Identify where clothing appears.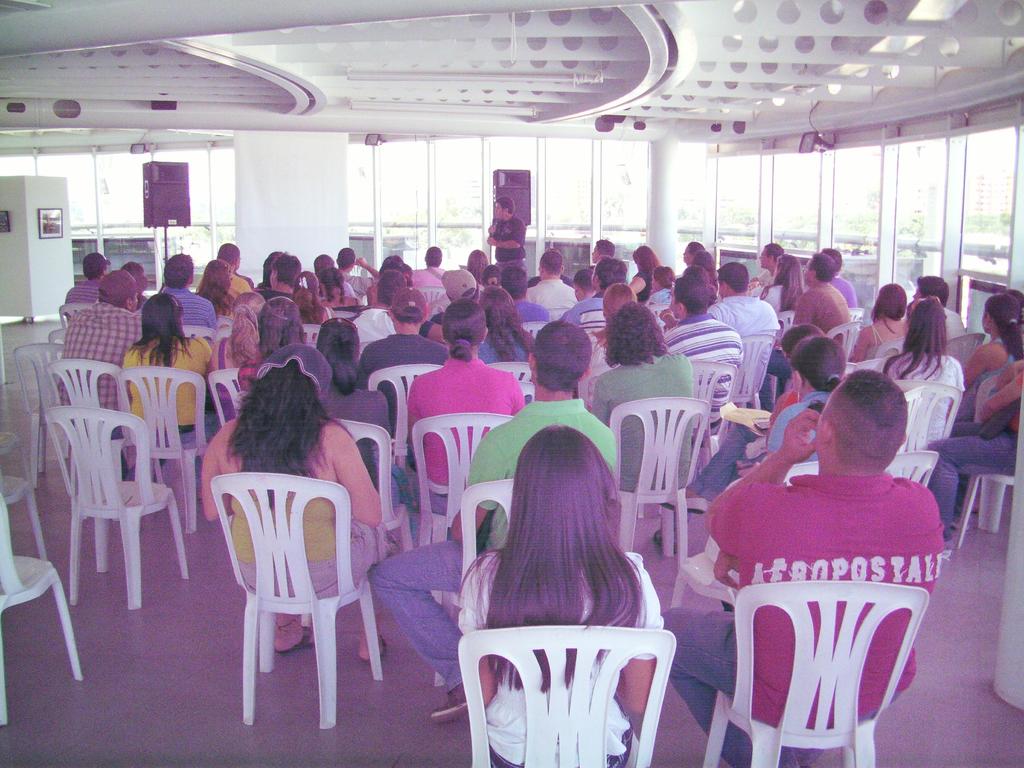
Appears at 790, 280, 856, 360.
